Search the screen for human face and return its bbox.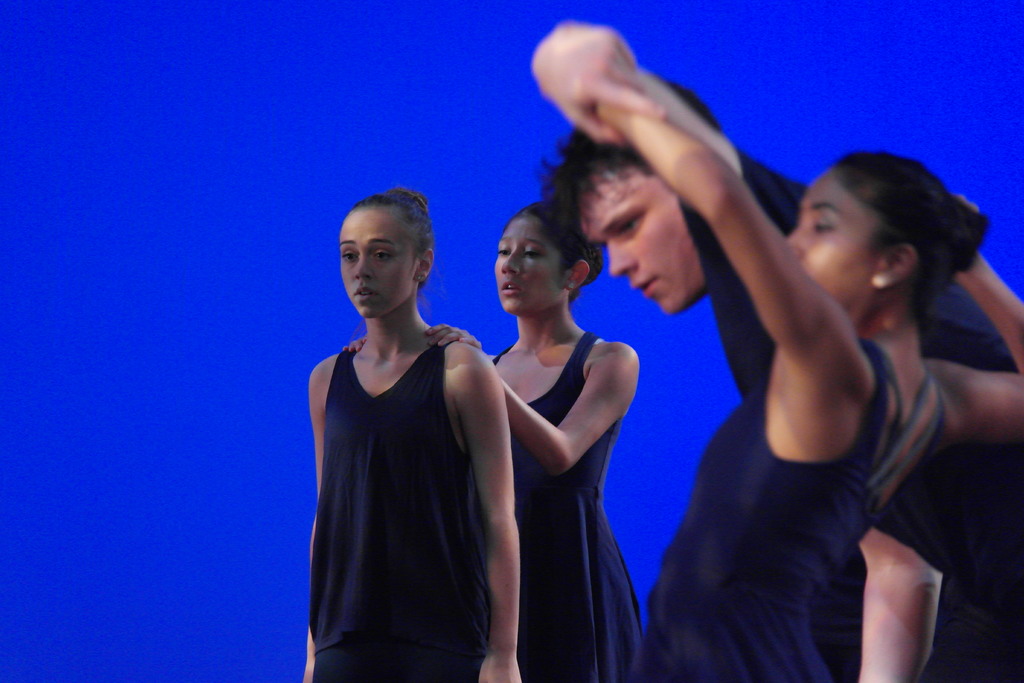
Found: detection(490, 216, 569, 313).
